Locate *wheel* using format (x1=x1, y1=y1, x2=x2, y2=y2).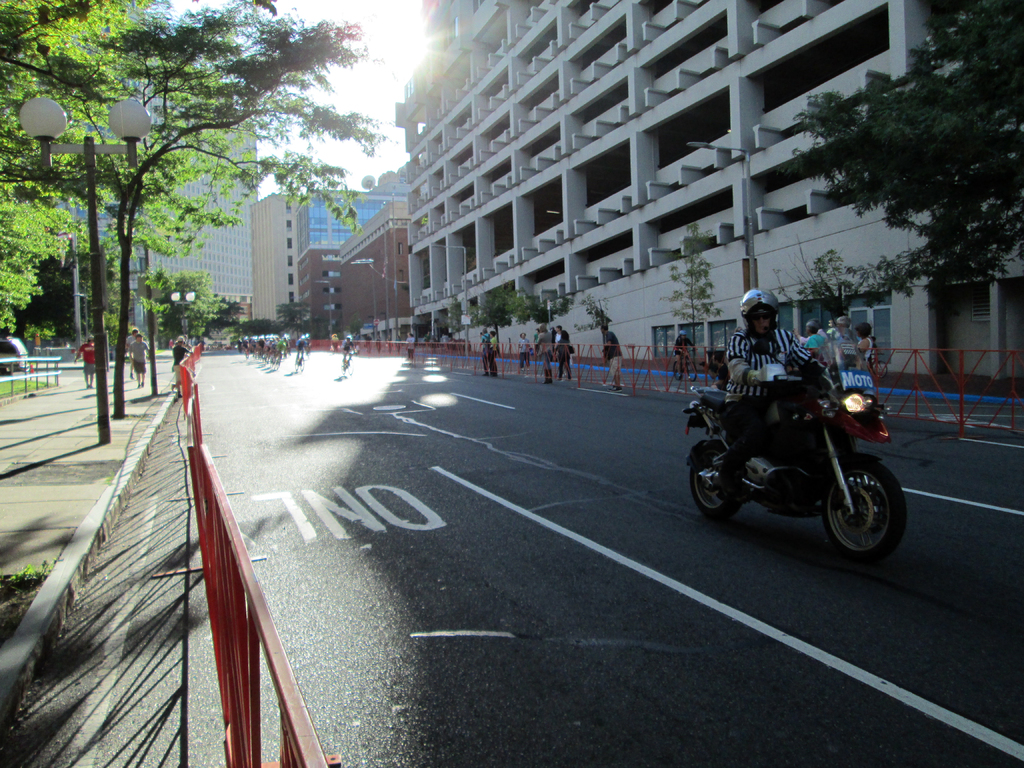
(x1=820, y1=458, x2=908, y2=566).
